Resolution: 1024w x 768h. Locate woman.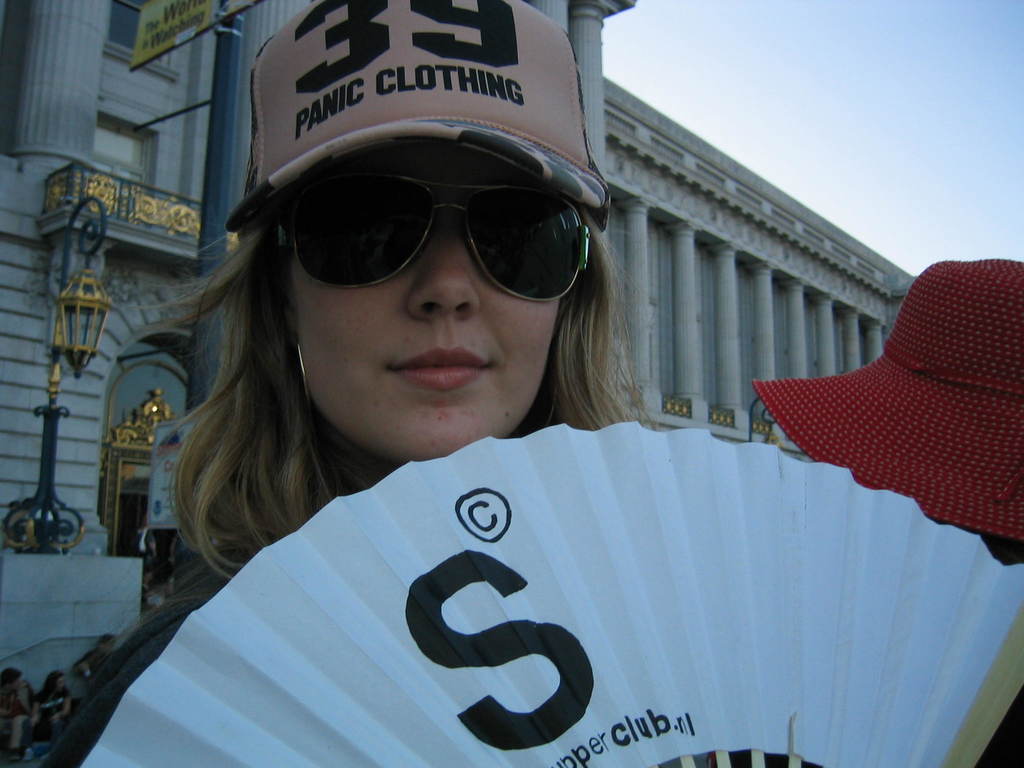
left=22, top=673, right=76, bottom=756.
